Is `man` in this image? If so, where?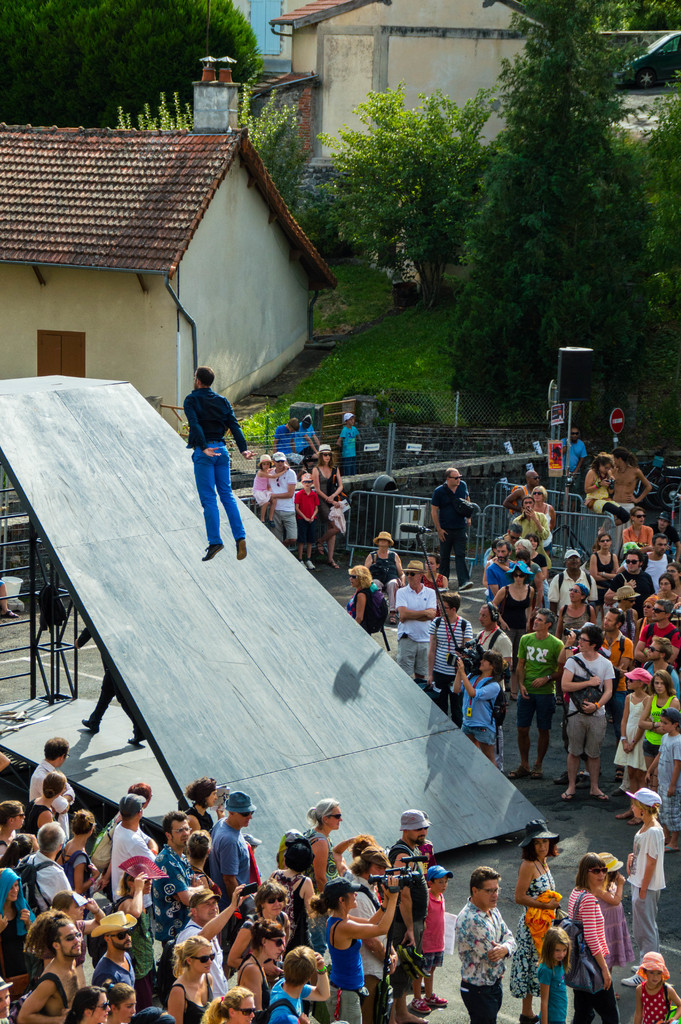
Yes, at box(345, 851, 400, 1023).
